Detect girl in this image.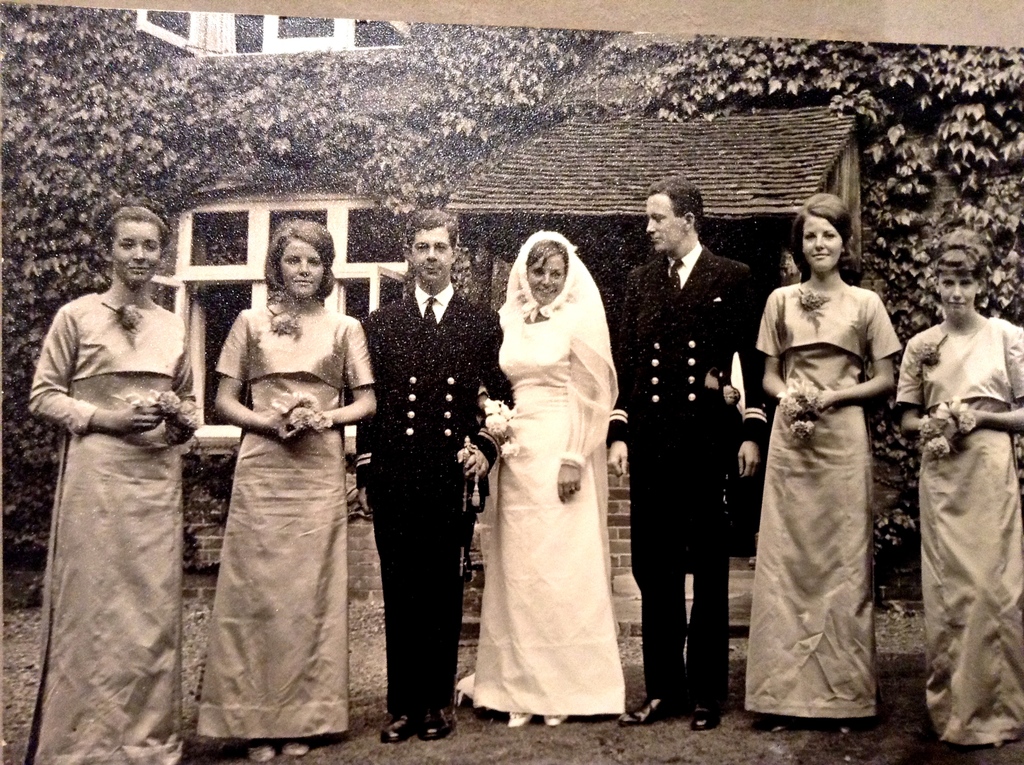
Detection: 883, 228, 1023, 746.
